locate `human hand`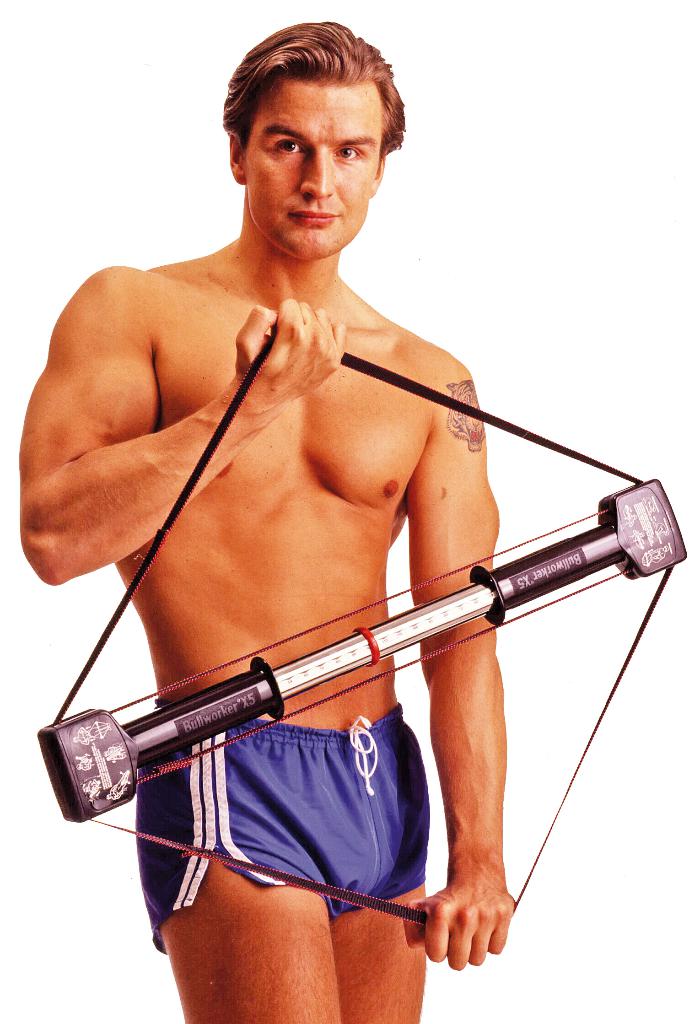
419:826:521:969
